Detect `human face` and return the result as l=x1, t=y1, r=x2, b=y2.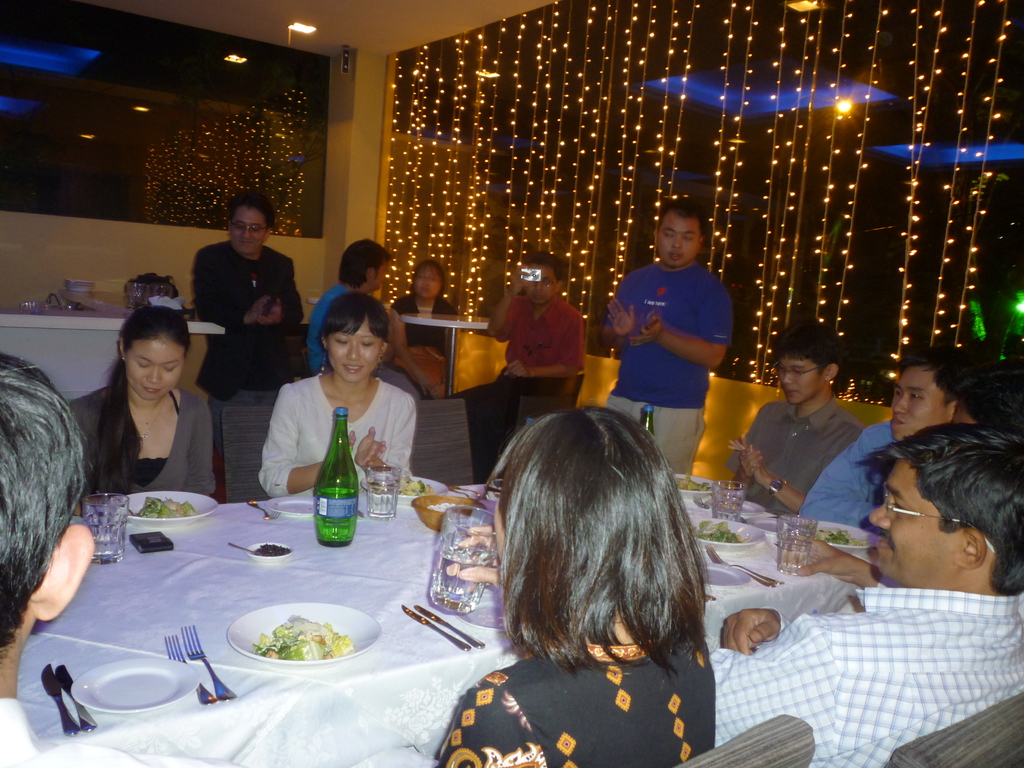
l=893, t=369, r=950, b=441.
